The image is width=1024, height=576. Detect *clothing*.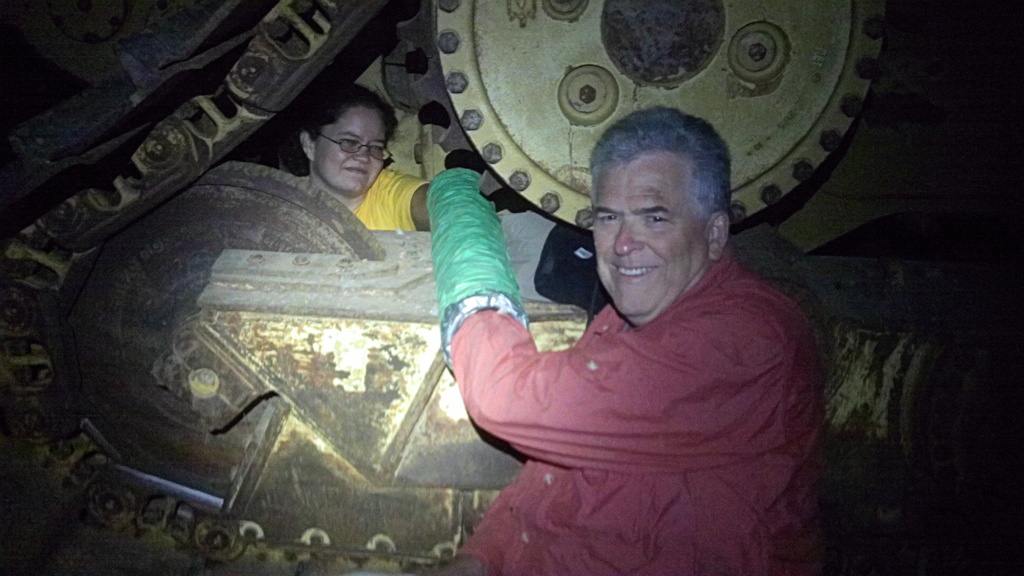
Detection: (left=475, top=215, right=831, bottom=564).
